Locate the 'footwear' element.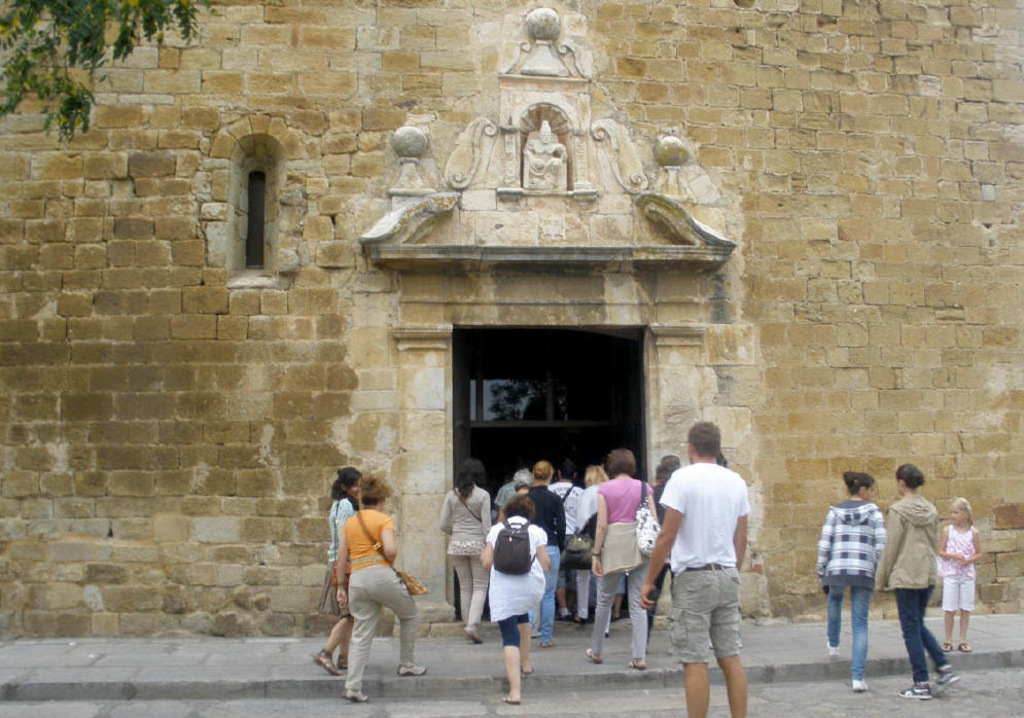
Element bbox: bbox(848, 676, 864, 689).
